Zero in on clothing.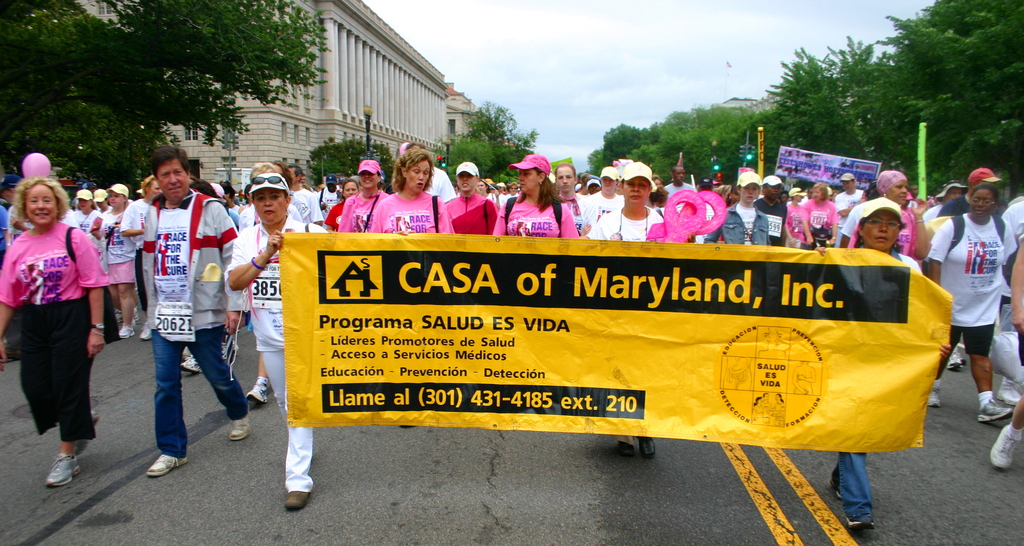
Zeroed in: <bbox>147, 190, 236, 458</bbox>.
